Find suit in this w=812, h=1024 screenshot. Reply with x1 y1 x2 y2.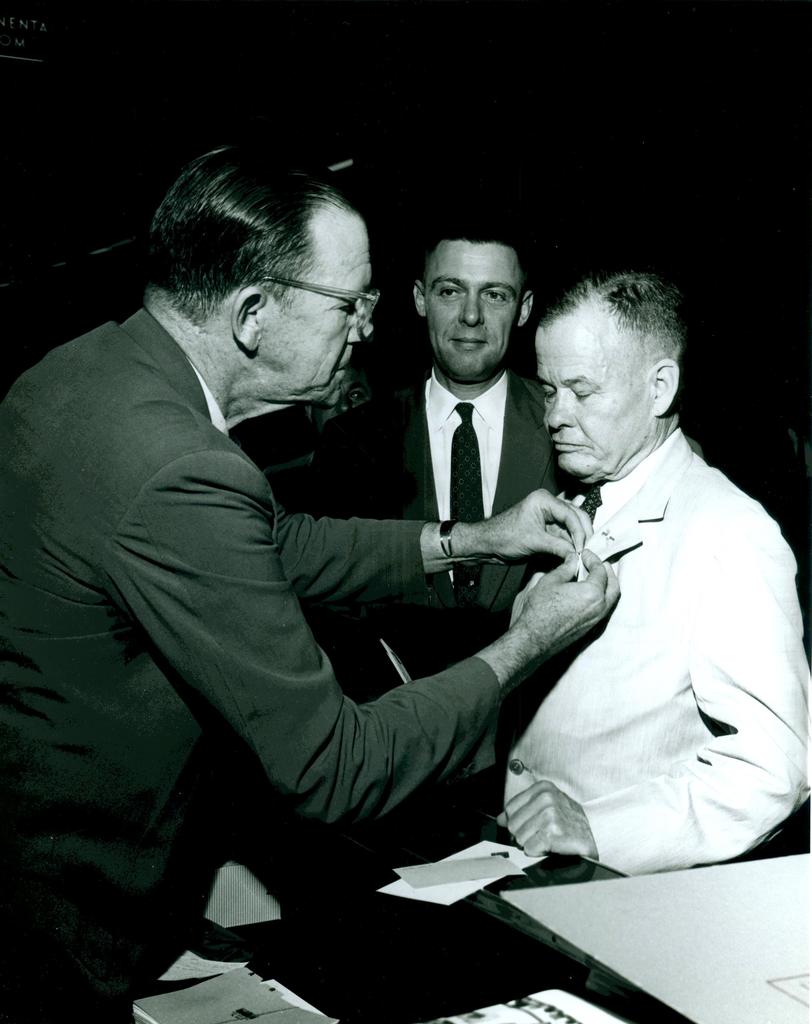
315 366 529 703.
